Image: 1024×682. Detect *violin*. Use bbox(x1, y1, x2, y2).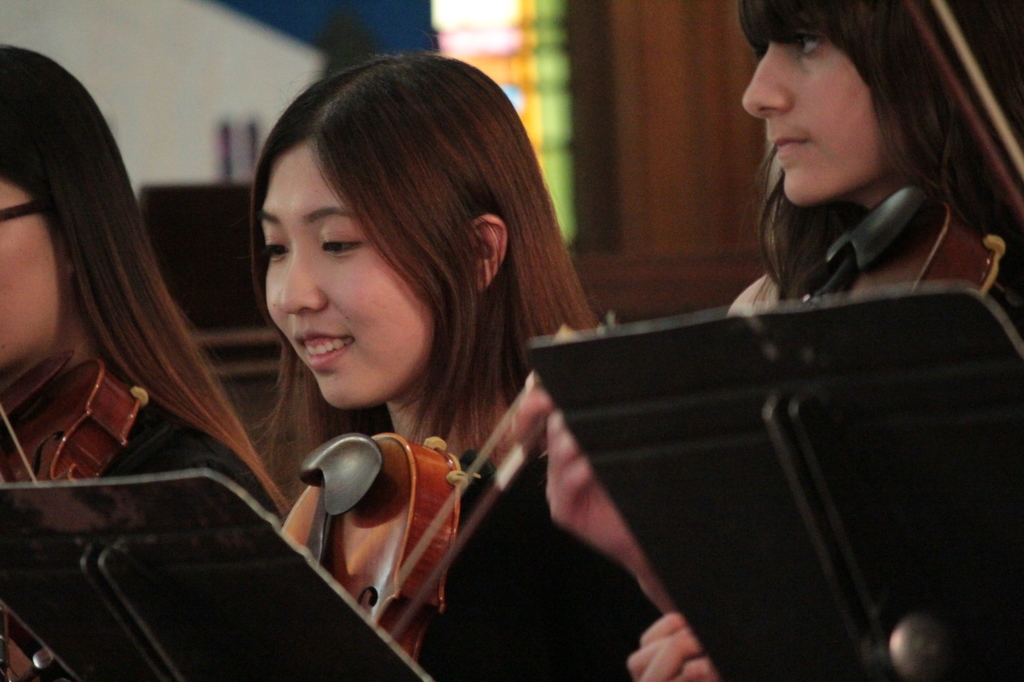
bbox(0, 362, 150, 681).
